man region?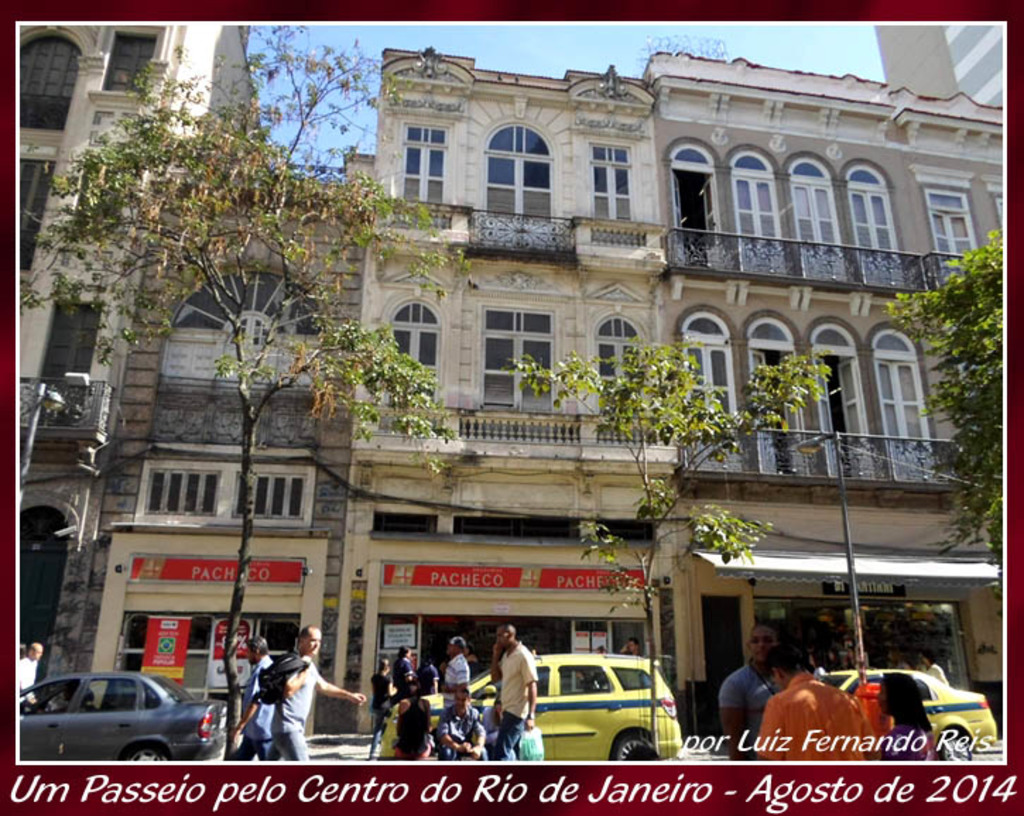
<box>756,648,886,765</box>
